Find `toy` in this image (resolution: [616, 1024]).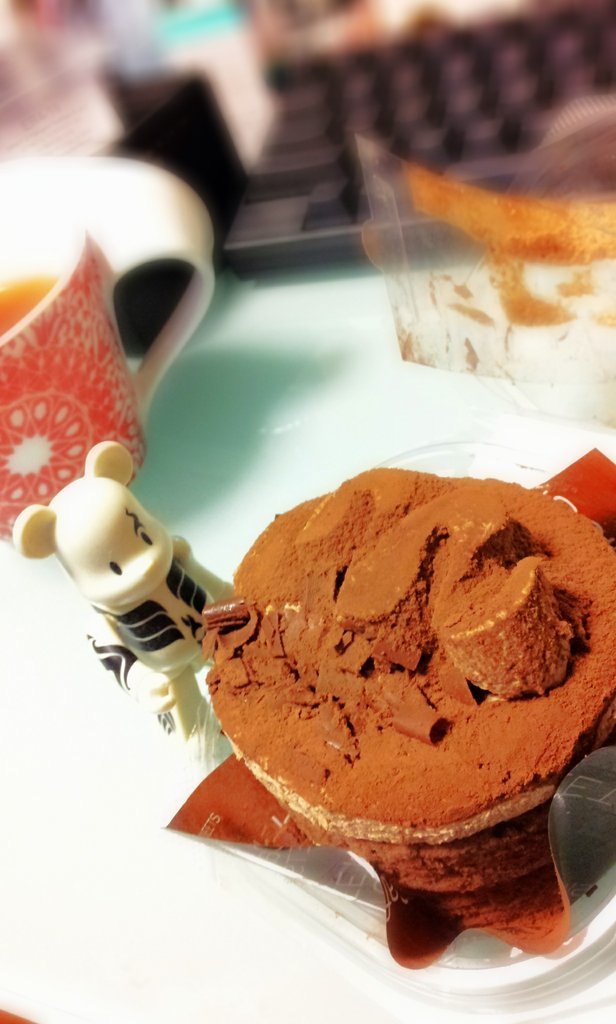
24 445 240 774.
